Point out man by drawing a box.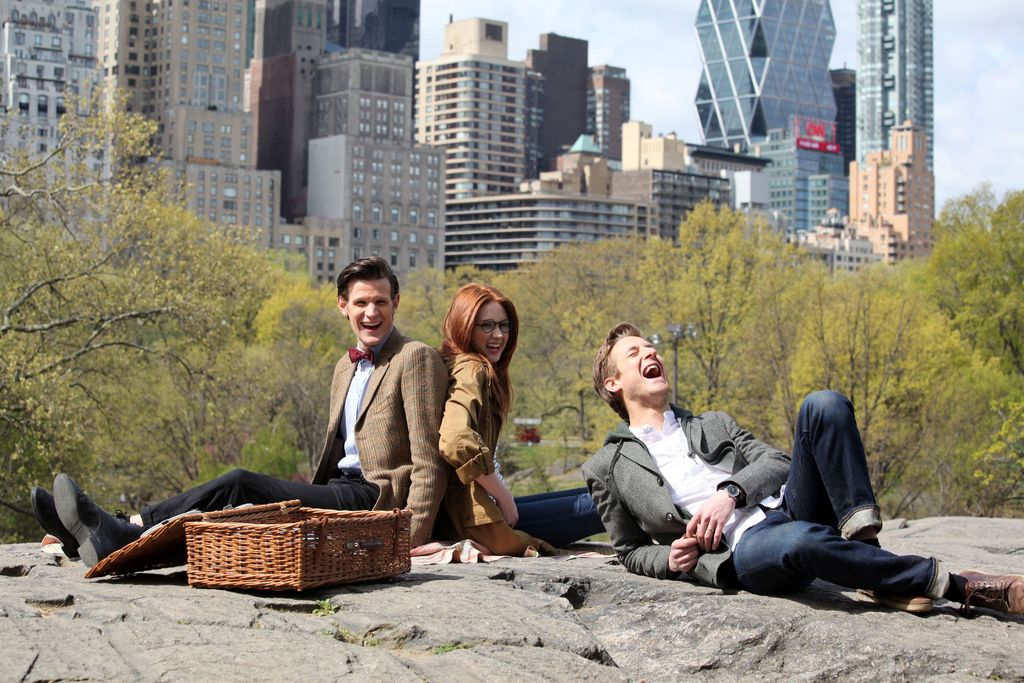
36, 257, 451, 568.
